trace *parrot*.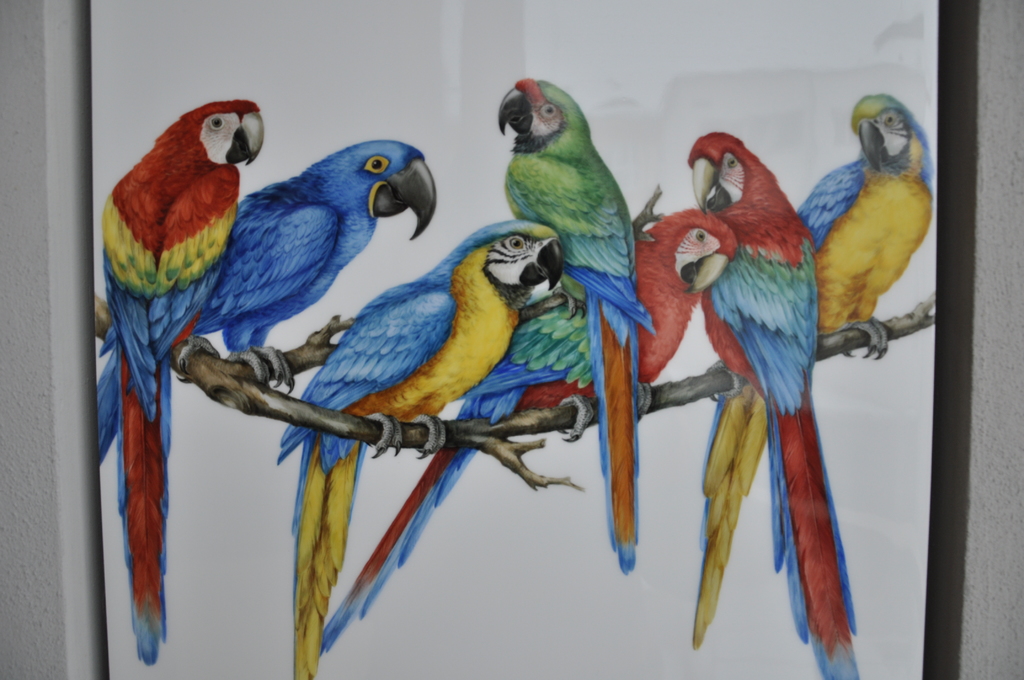
Traced to rect(277, 216, 563, 679).
